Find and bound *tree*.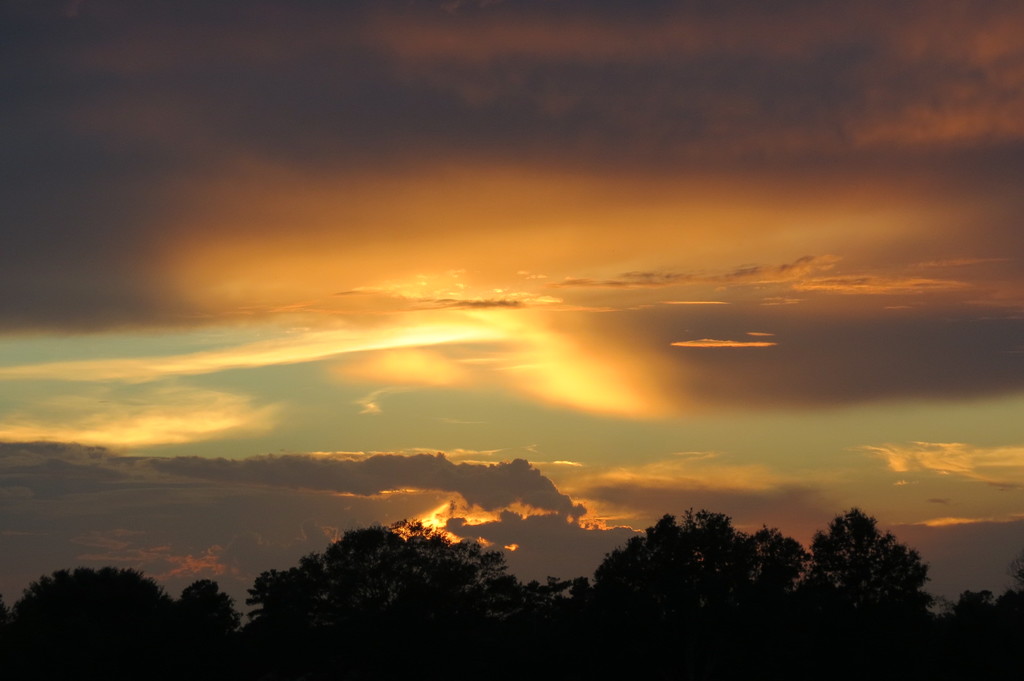
Bound: x1=945 y1=581 x2=1023 y2=658.
